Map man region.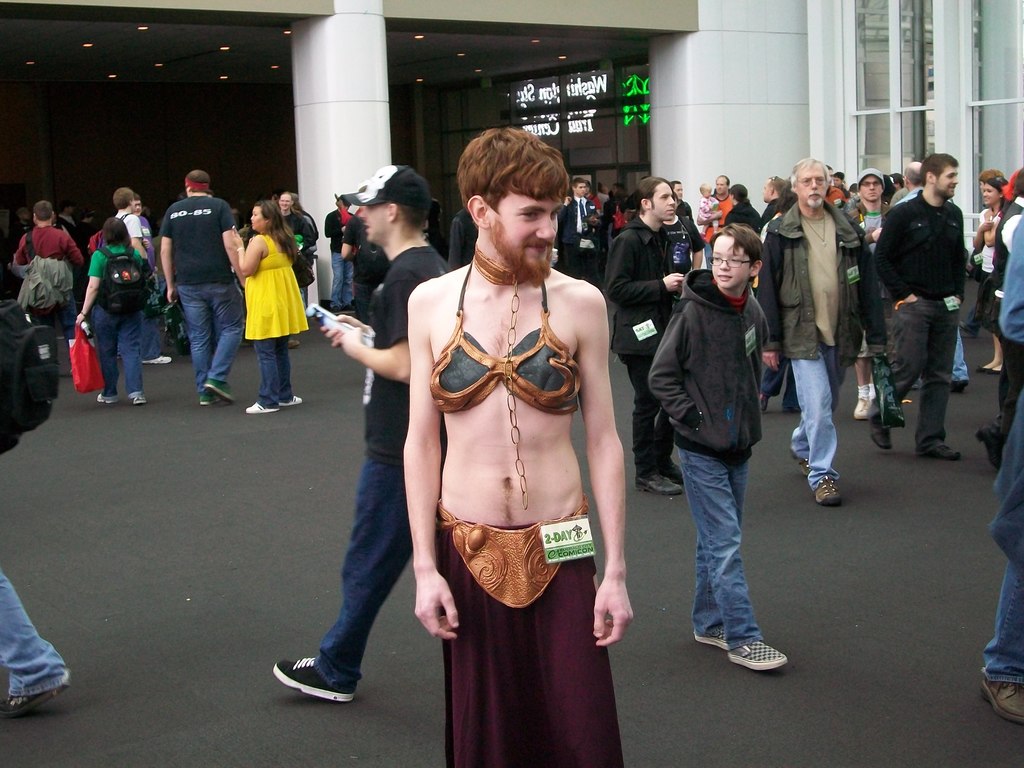
Mapped to [887, 173, 904, 189].
